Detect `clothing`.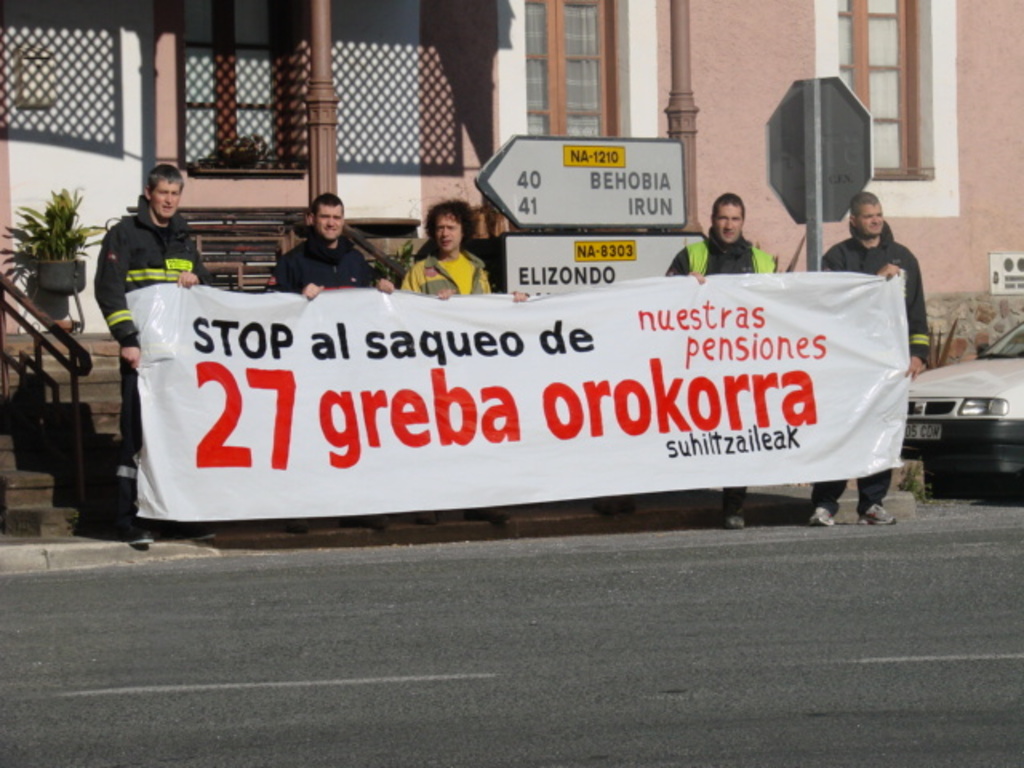
Detected at 277/240/392/288.
